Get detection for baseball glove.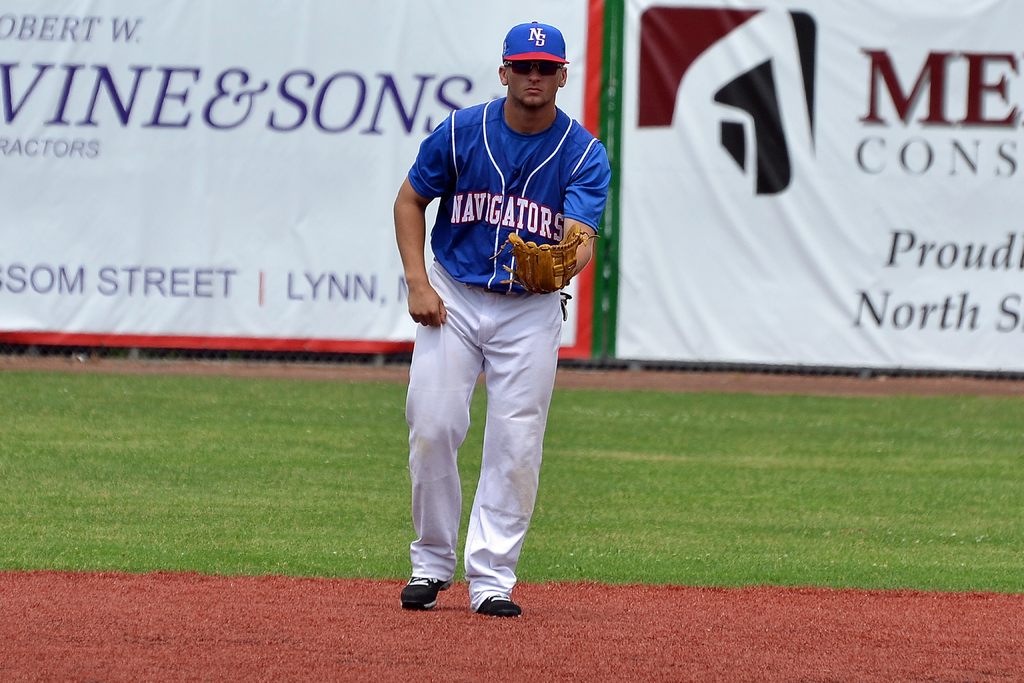
Detection: bbox=(500, 227, 602, 299).
